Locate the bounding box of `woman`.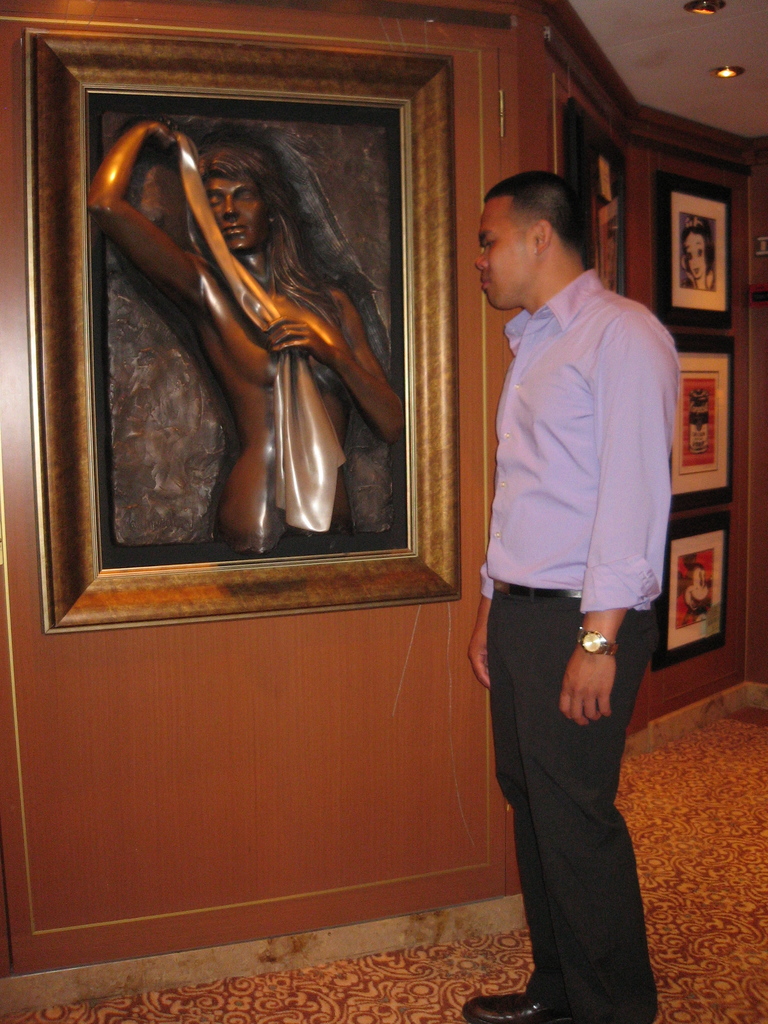
Bounding box: select_region(677, 218, 716, 291).
